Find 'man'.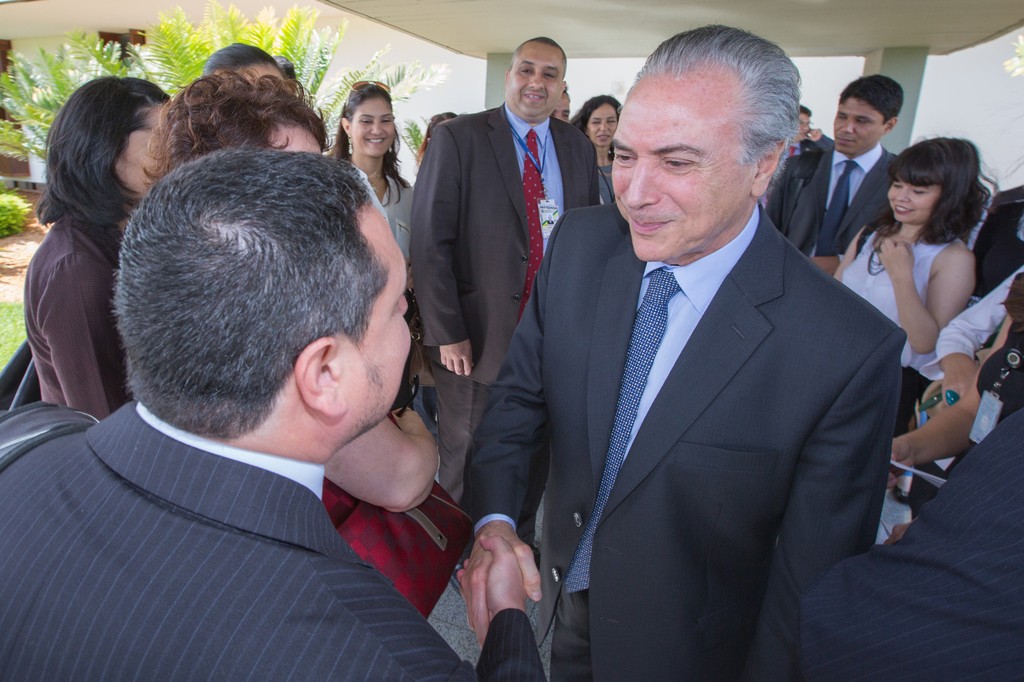
<bbox>410, 35, 601, 525</bbox>.
